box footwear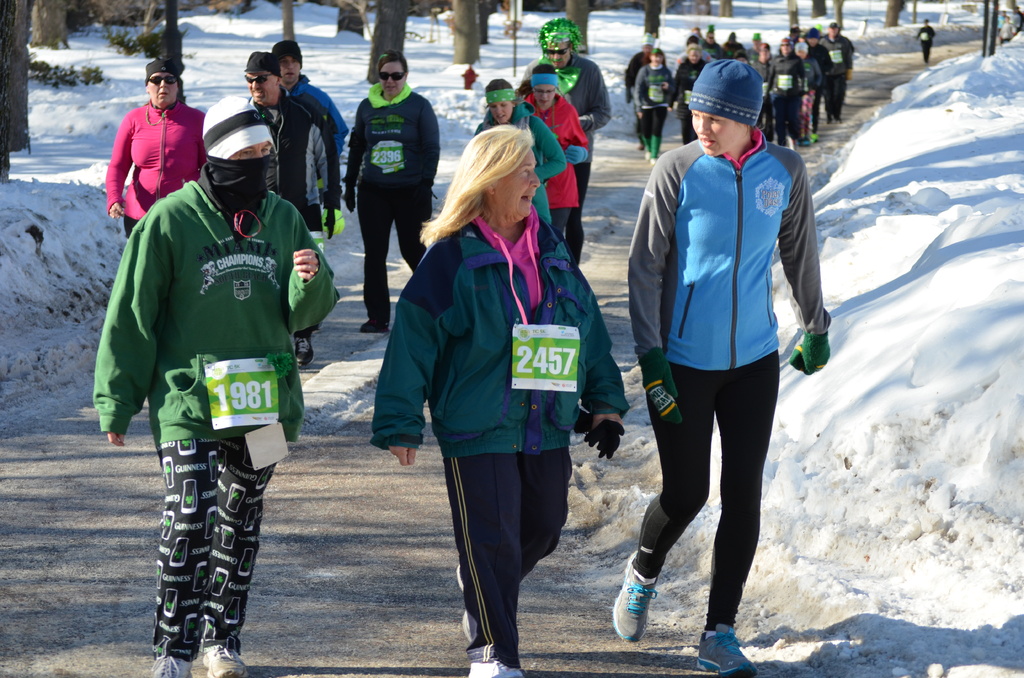
box(608, 568, 666, 652)
